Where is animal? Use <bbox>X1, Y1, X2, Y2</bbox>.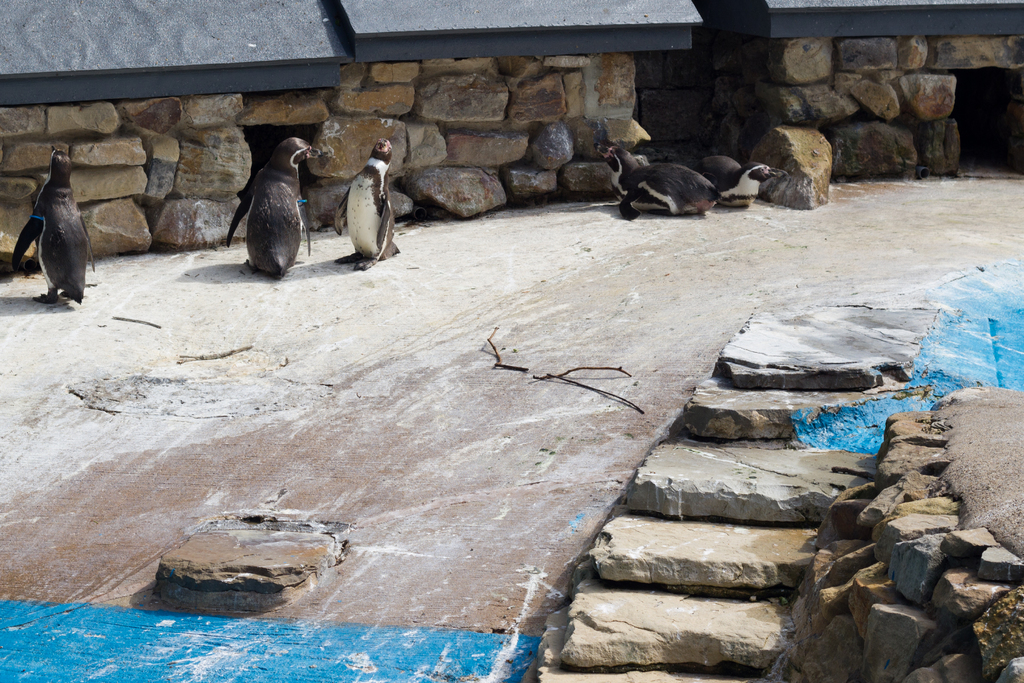
<bbox>12, 147, 98, 306</bbox>.
